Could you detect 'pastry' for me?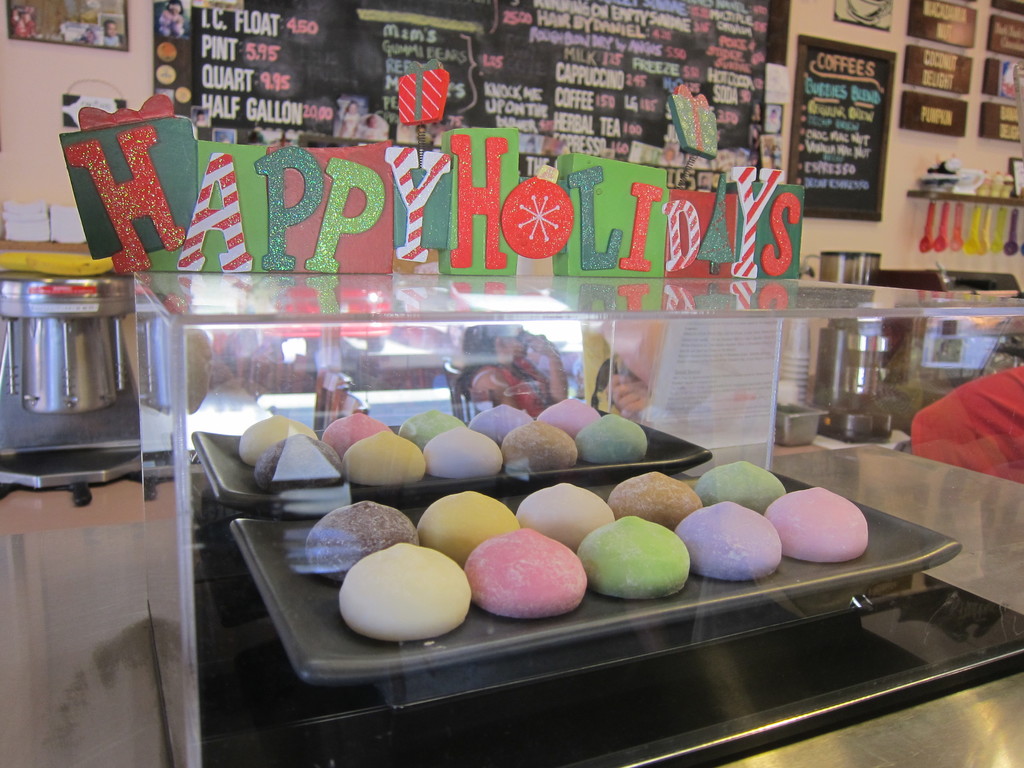
Detection result: (516,483,618,554).
